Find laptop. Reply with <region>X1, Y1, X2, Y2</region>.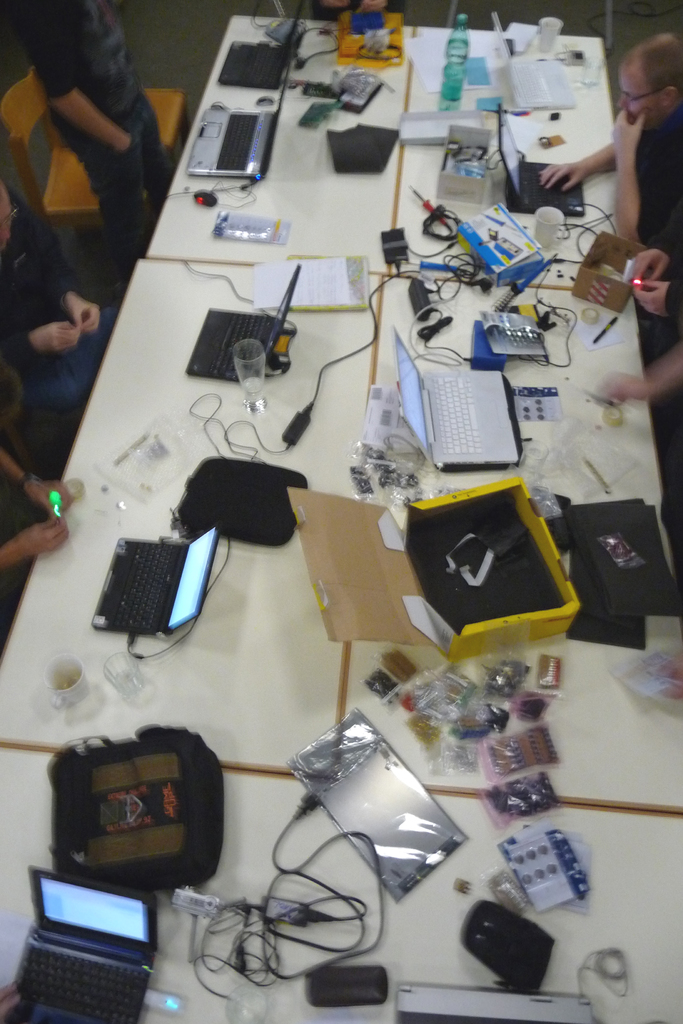
<region>217, 0, 305, 88</region>.
